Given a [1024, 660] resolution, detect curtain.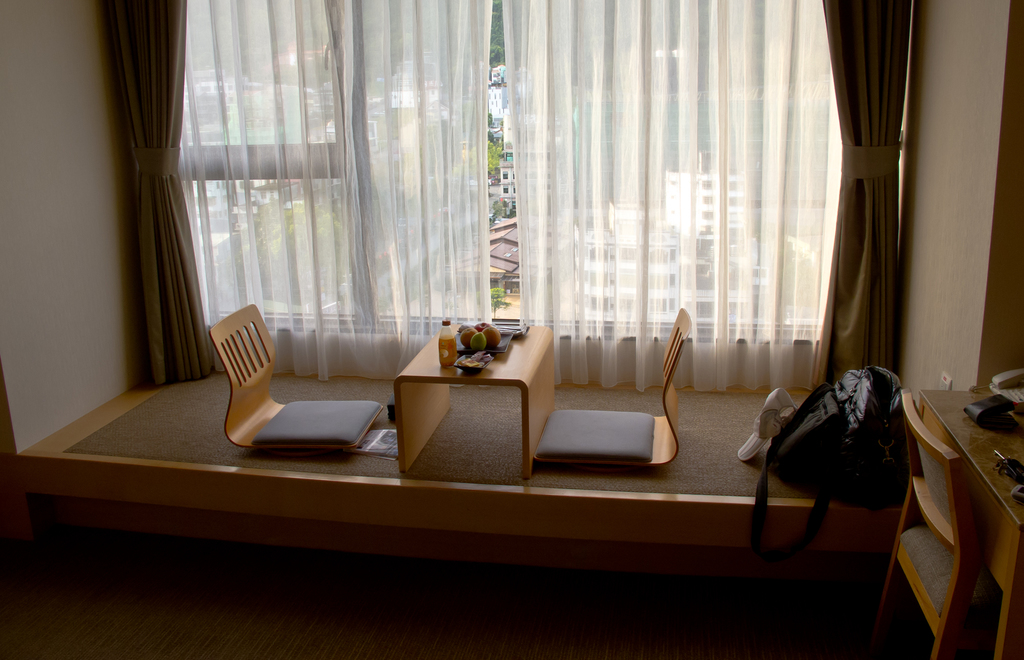
(173, 6, 892, 499).
